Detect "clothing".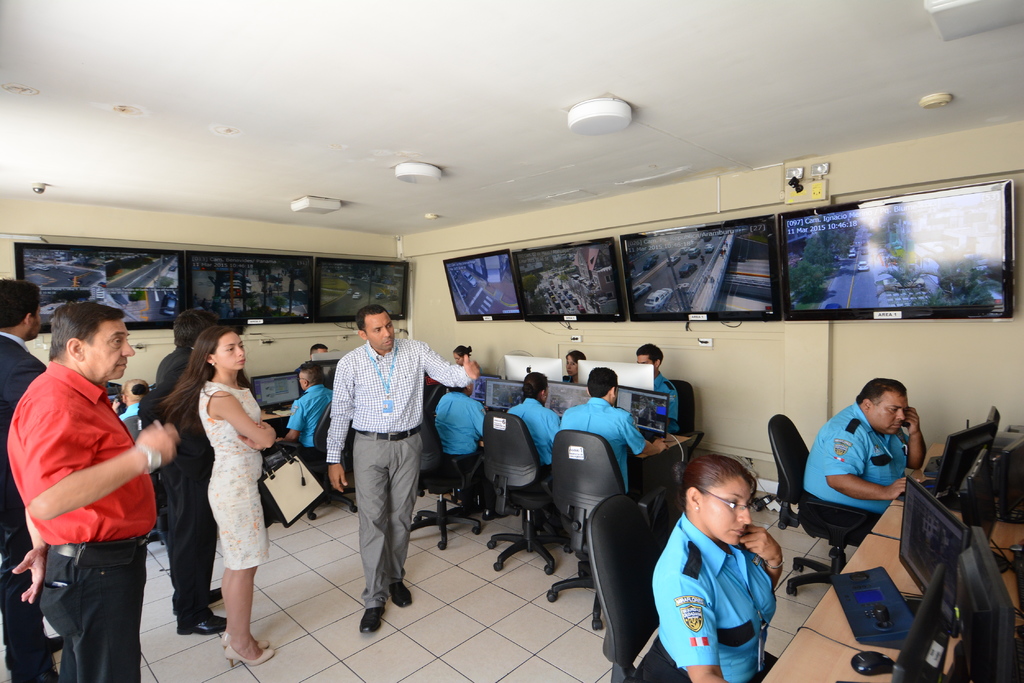
Detected at locate(155, 344, 215, 628).
